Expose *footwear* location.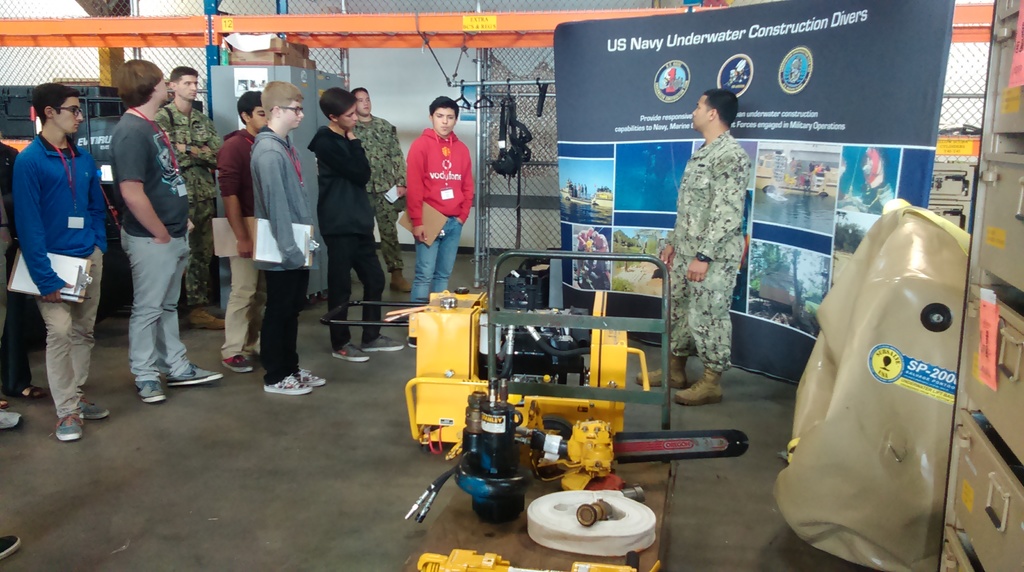
Exposed at <region>264, 371, 312, 393</region>.
